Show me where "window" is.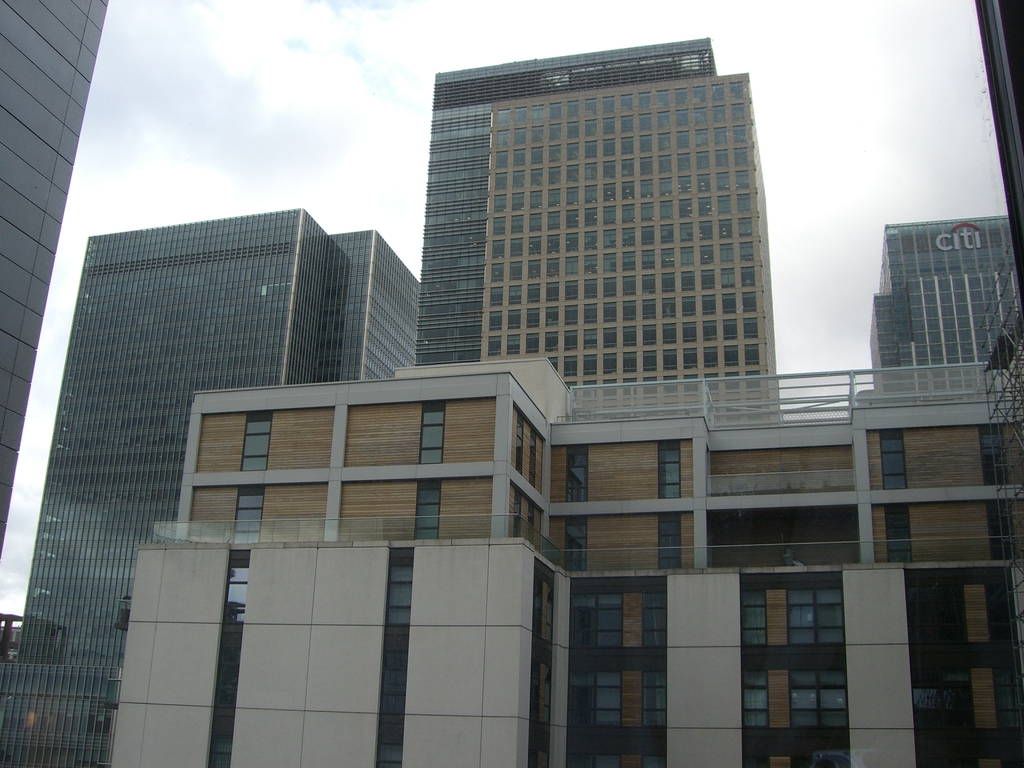
"window" is at select_region(564, 516, 586, 570).
